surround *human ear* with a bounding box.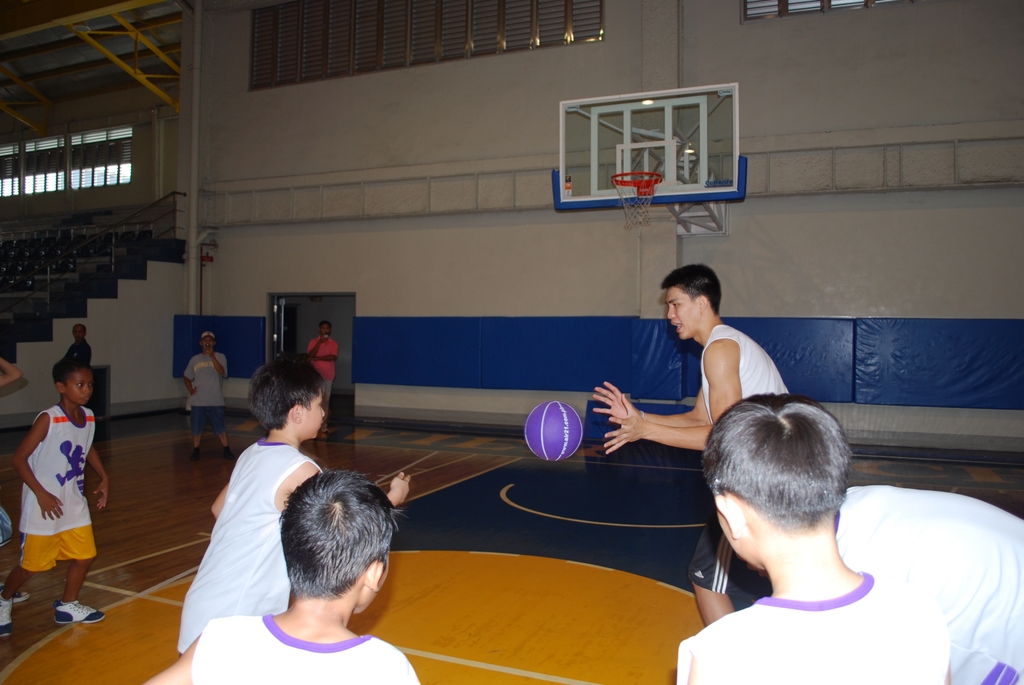
[714, 491, 742, 546].
